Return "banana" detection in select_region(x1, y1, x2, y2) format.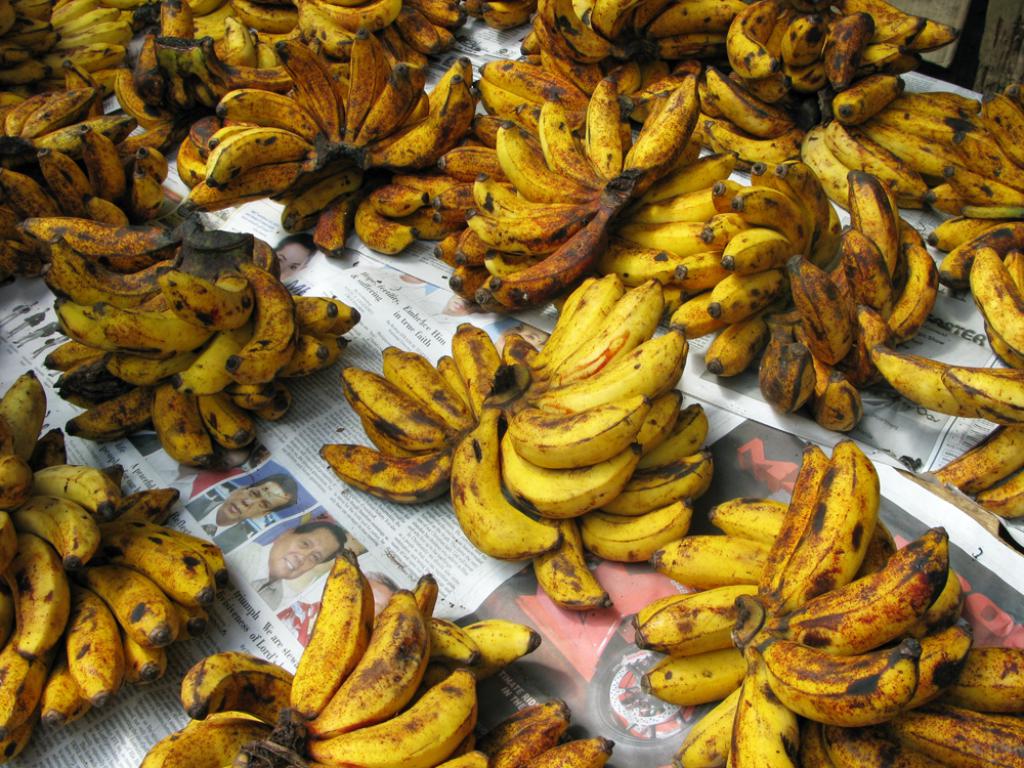
select_region(286, 546, 377, 720).
